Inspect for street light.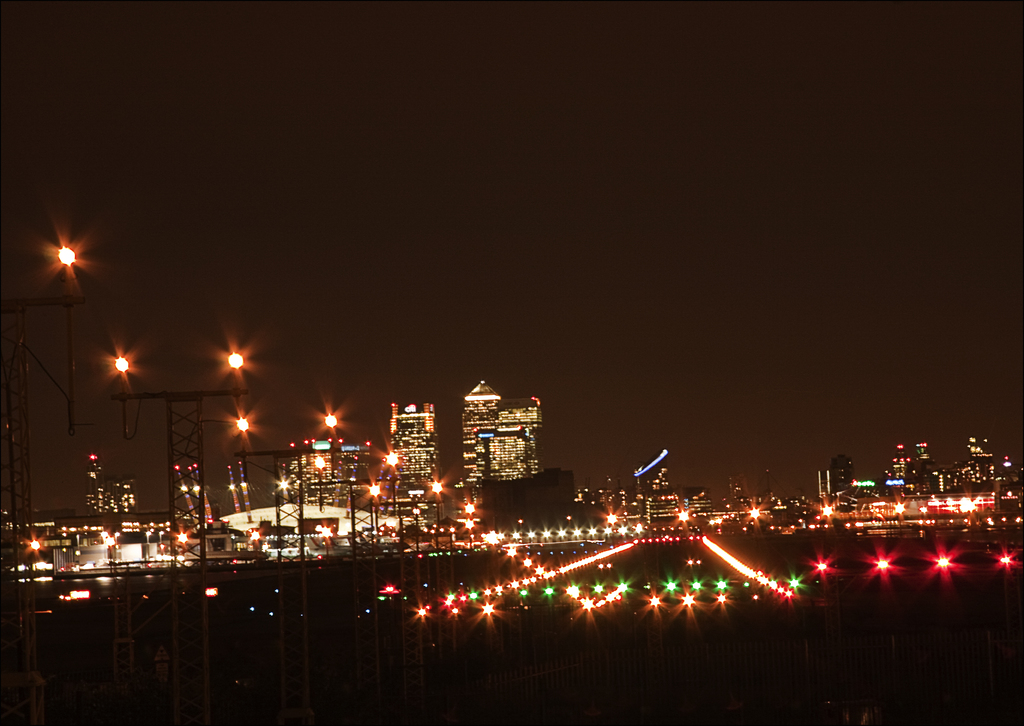
Inspection: [left=43, top=242, right=86, bottom=442].
